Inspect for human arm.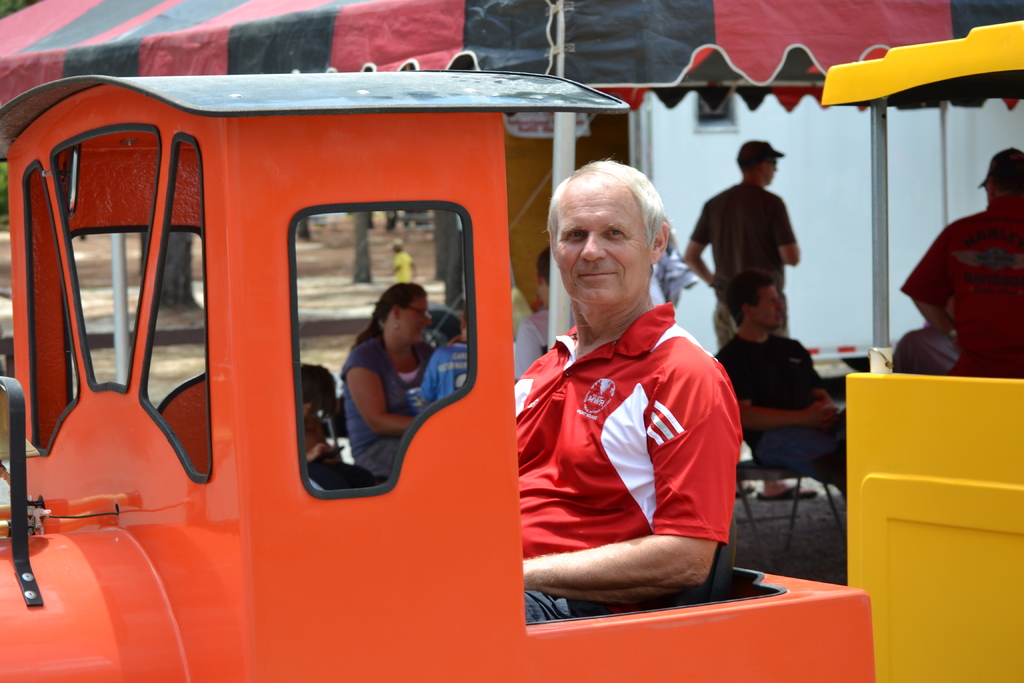
Inspection: 540:365:696:595.
